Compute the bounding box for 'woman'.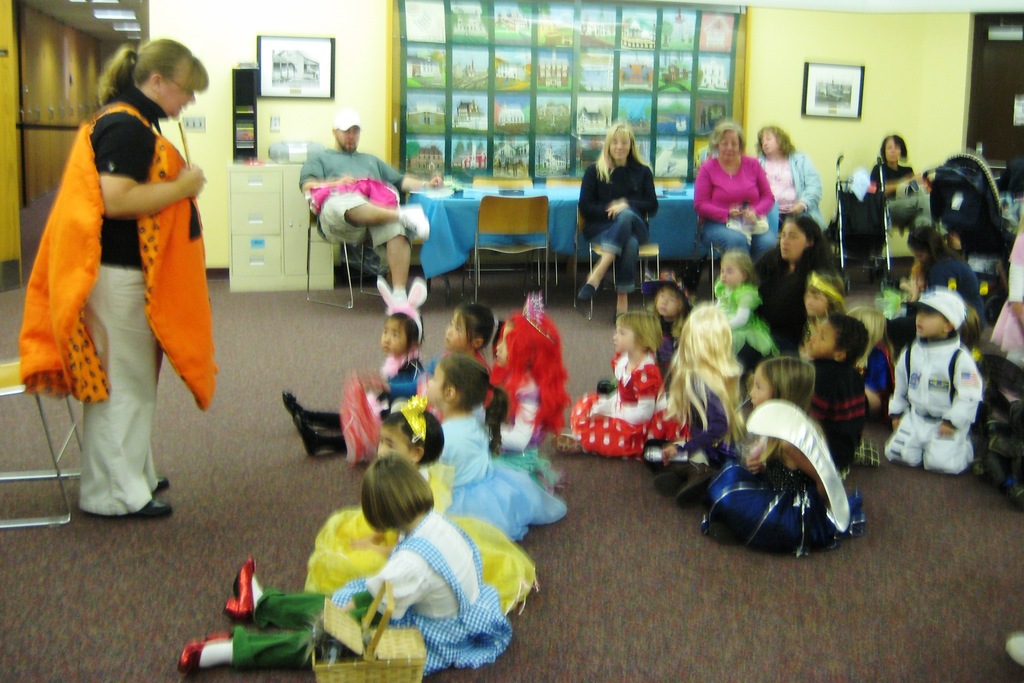
694, 124, 777, 268.
